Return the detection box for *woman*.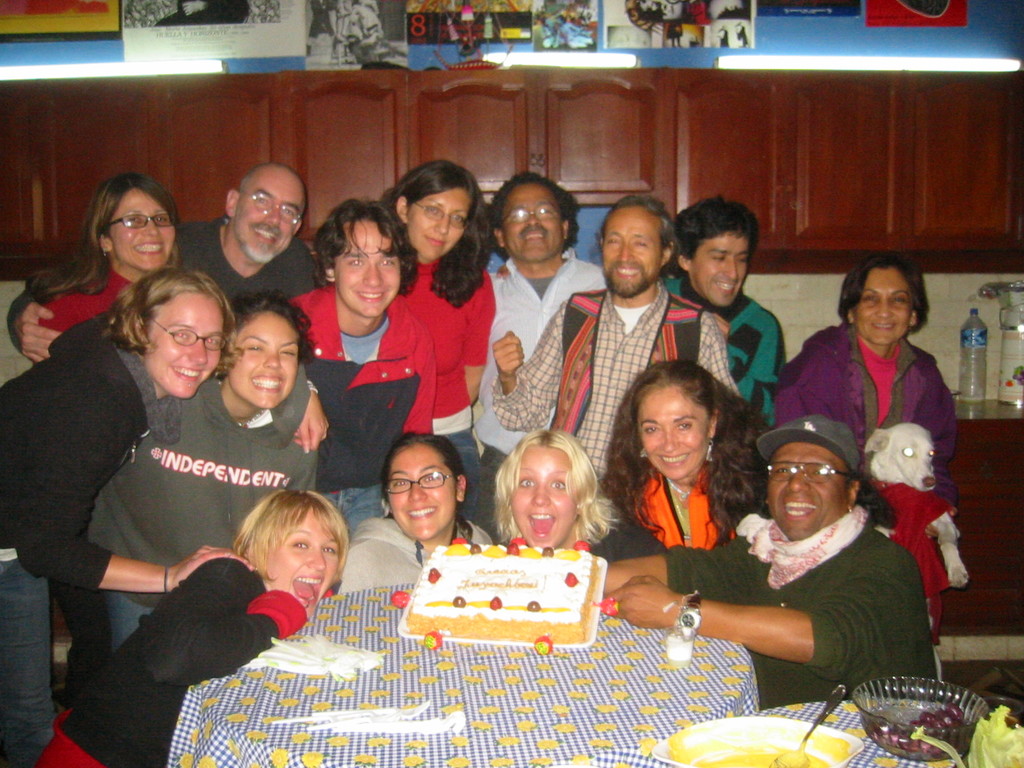
35/172/178/351.
